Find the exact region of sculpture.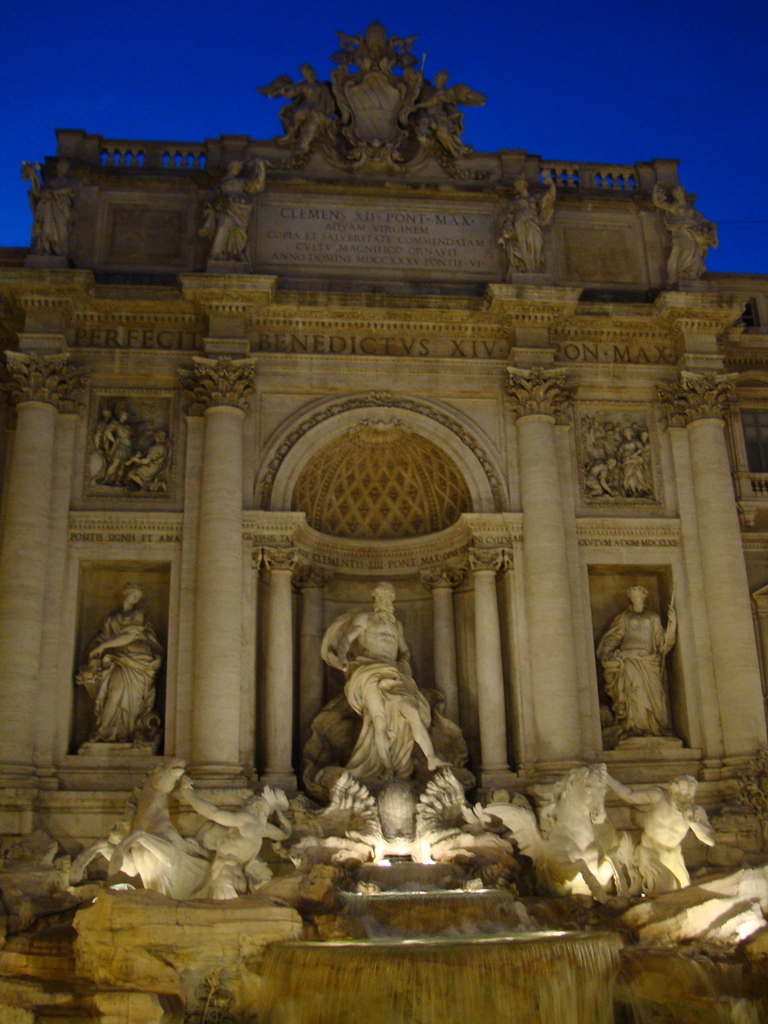
Exact region: region(615, 426, 645, 492).
